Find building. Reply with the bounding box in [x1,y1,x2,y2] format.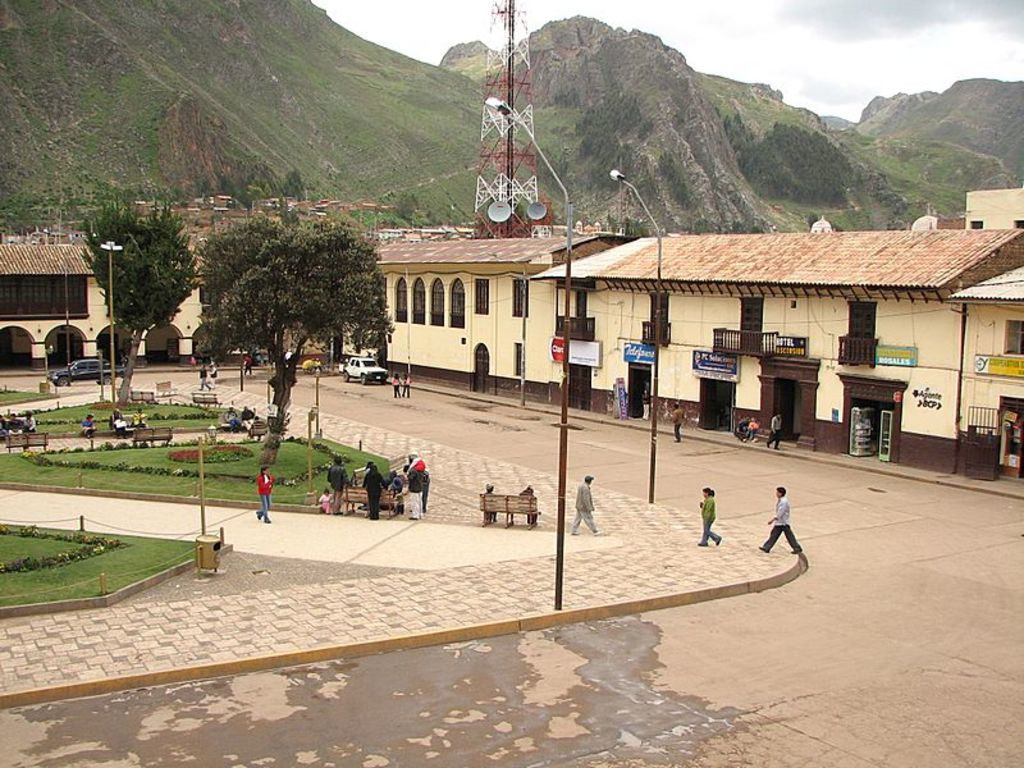
[361,189,1023,477].
